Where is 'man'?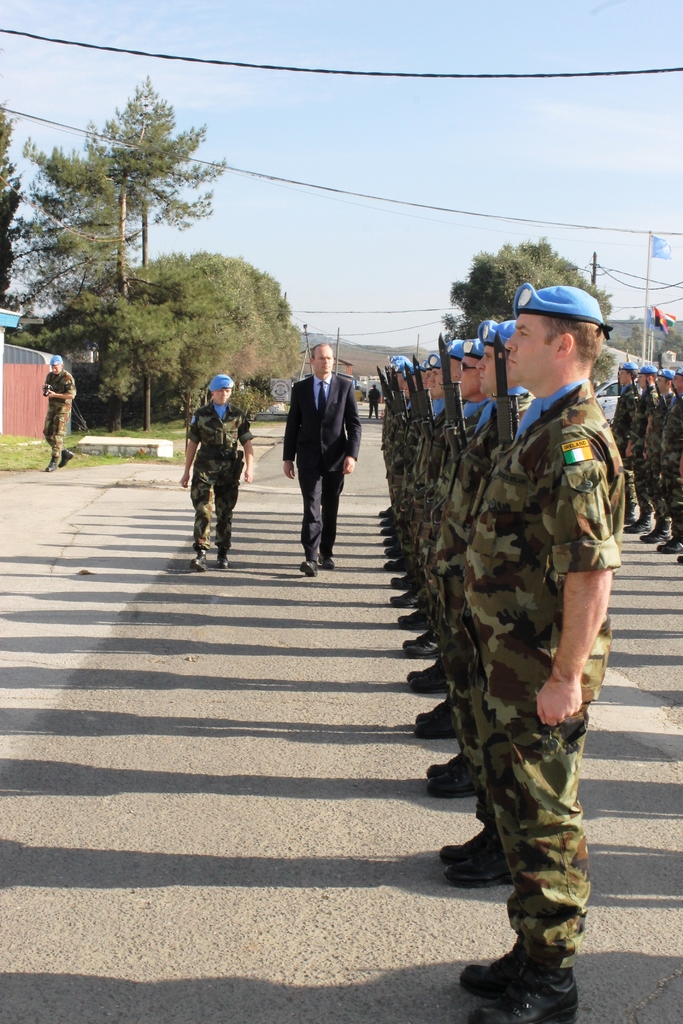
crop(370, 380, 379, 422).
